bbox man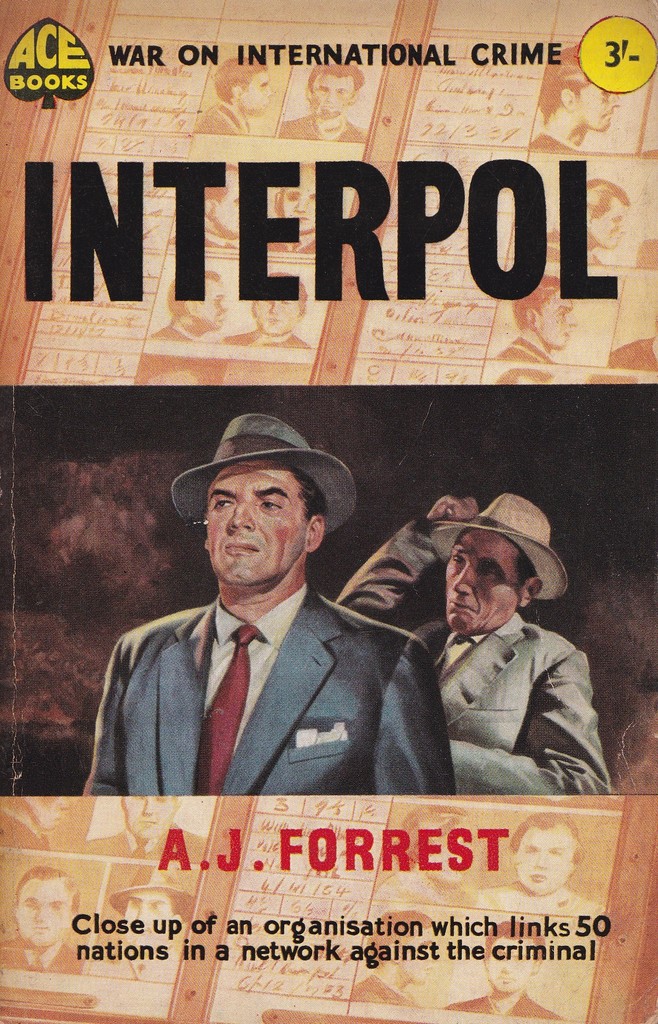
region(80, 792, 204, 862)
